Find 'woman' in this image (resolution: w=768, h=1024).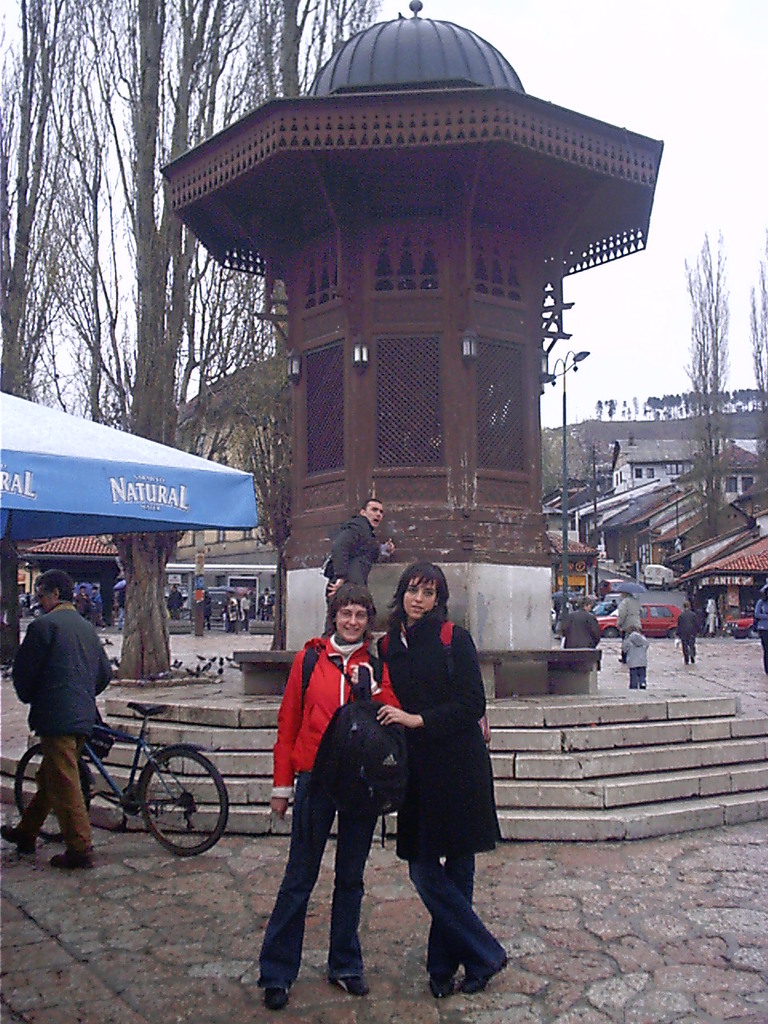
select_region(378, 566, 496, 983).
